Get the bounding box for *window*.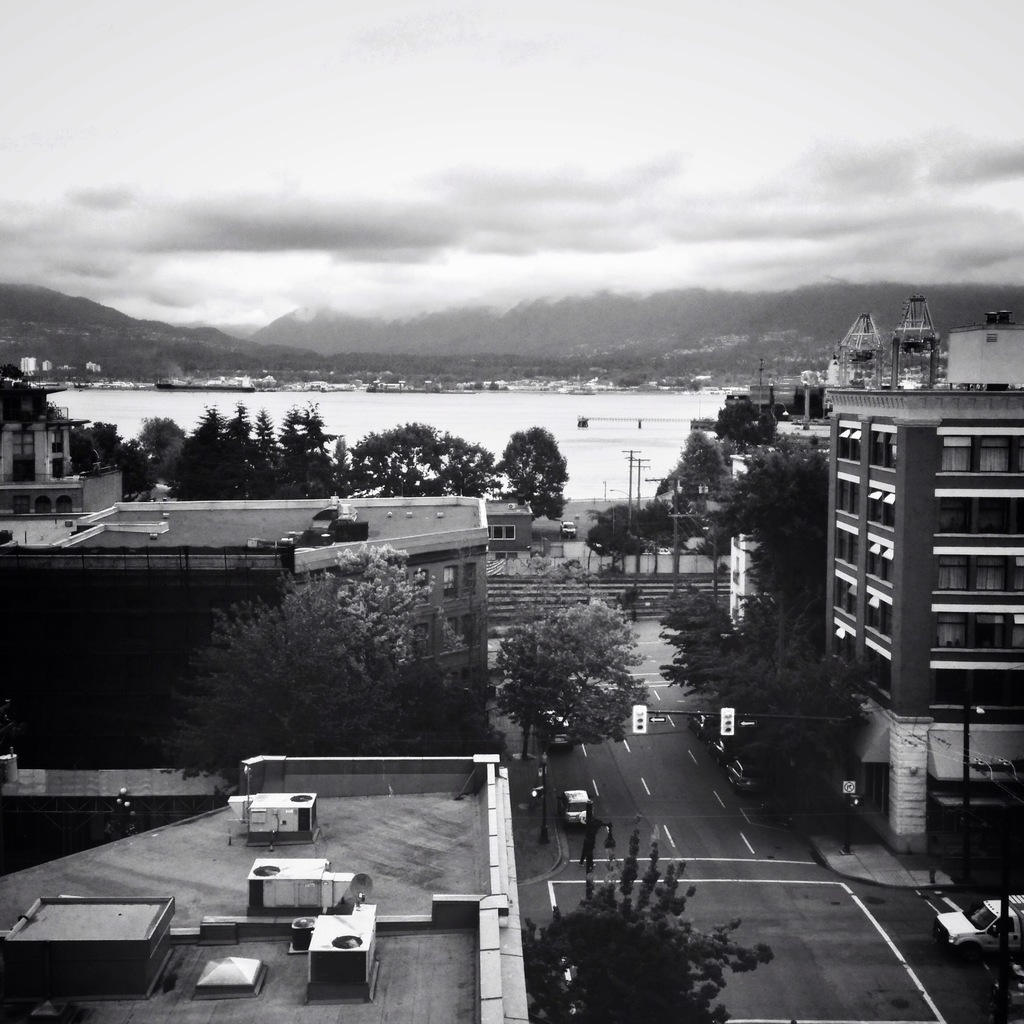
crop(868, 486, 877, 527).
